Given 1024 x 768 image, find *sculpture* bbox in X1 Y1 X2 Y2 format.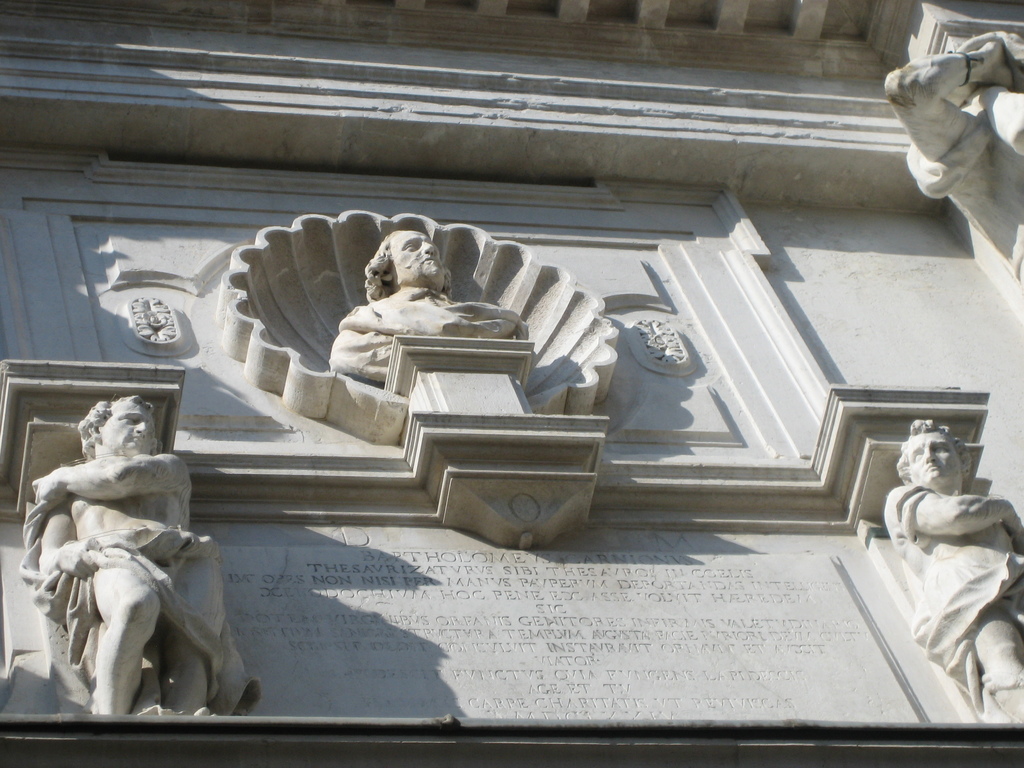
337 221 526 371.
